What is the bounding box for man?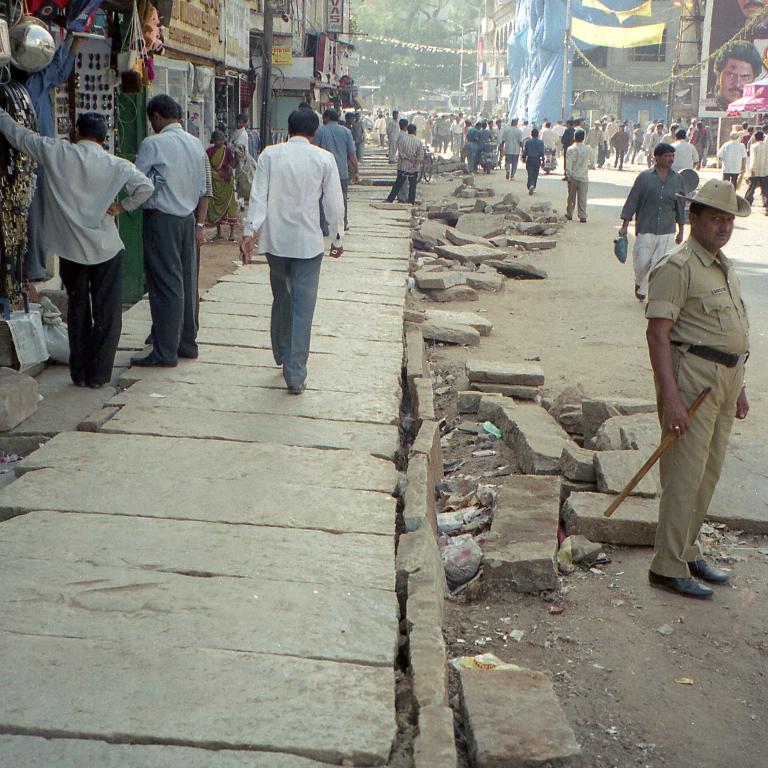
<region>717, 132, 743, 199</region>.
